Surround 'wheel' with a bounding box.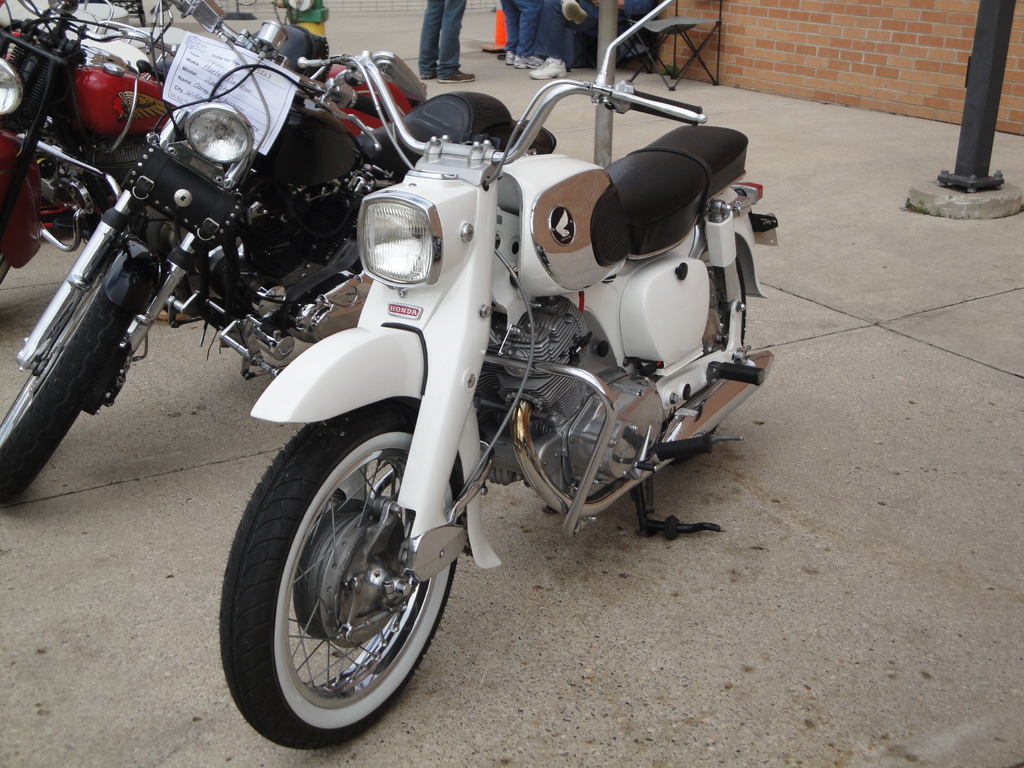
x1=221, y1=416, x2=449, y2=737.
